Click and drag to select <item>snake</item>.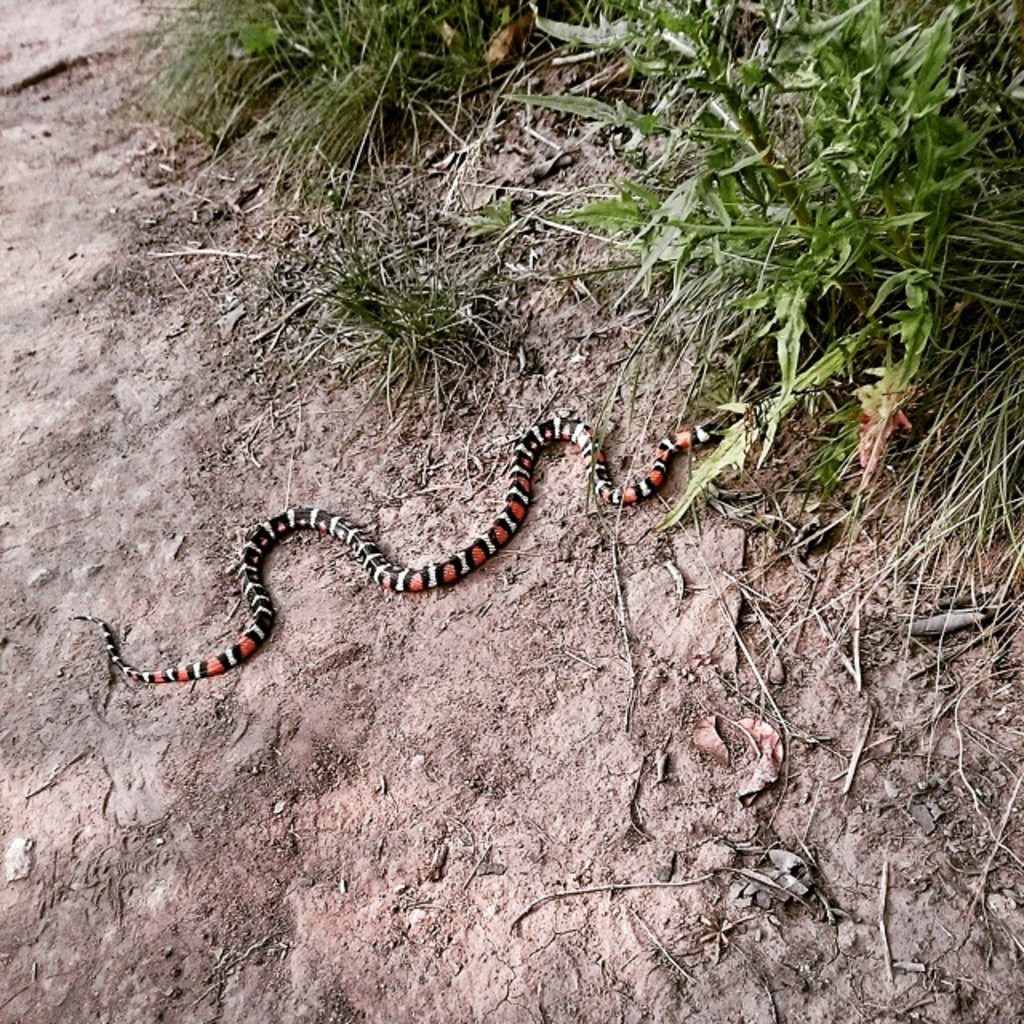
Selection: {"left": 67, "top": 416, "right": 730, "bottom": 678}.
